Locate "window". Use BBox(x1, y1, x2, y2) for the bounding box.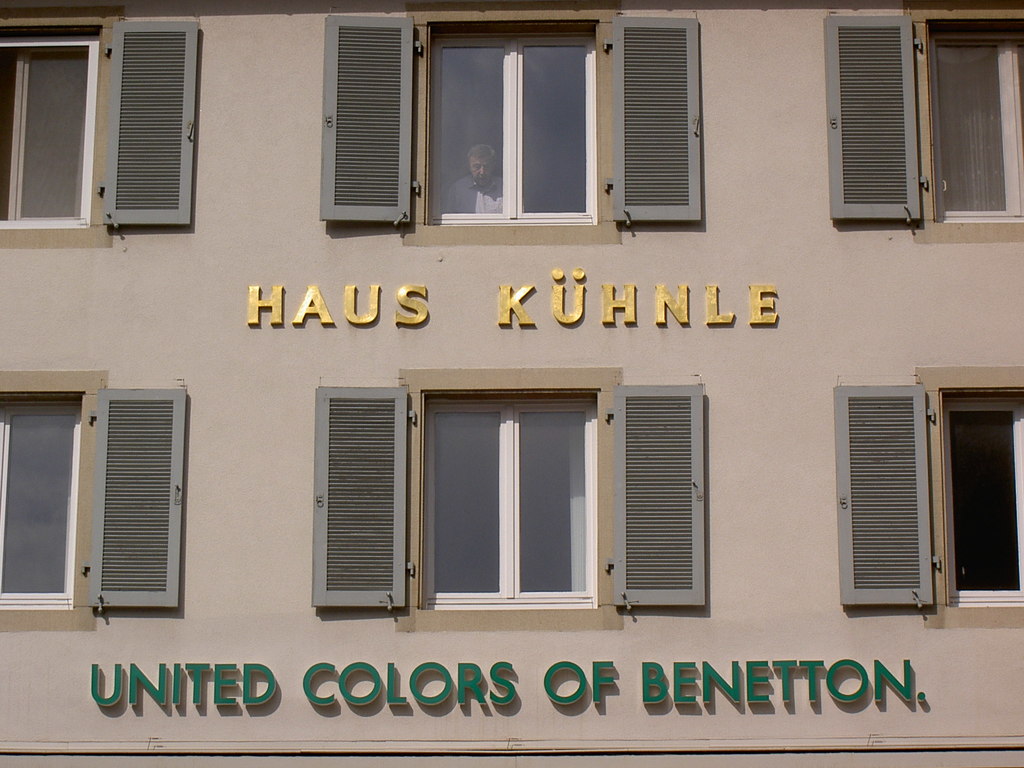
BBox(320, 1, 704, 248).
